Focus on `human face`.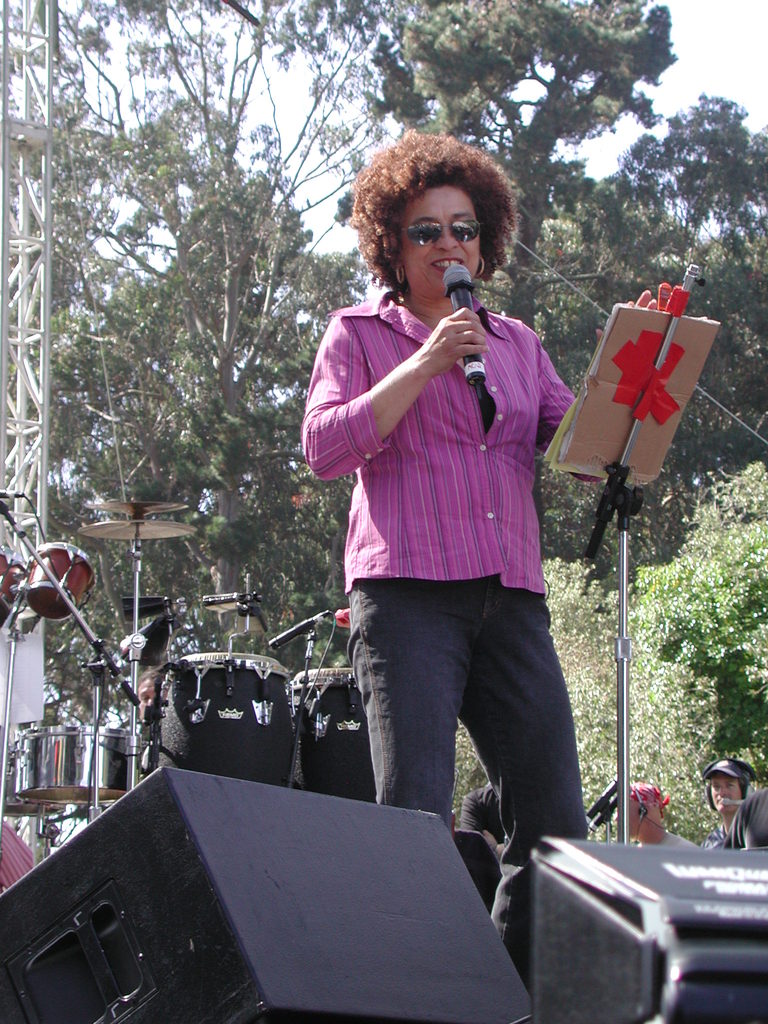
Focused at Rect(403, 185, 479, 288).
